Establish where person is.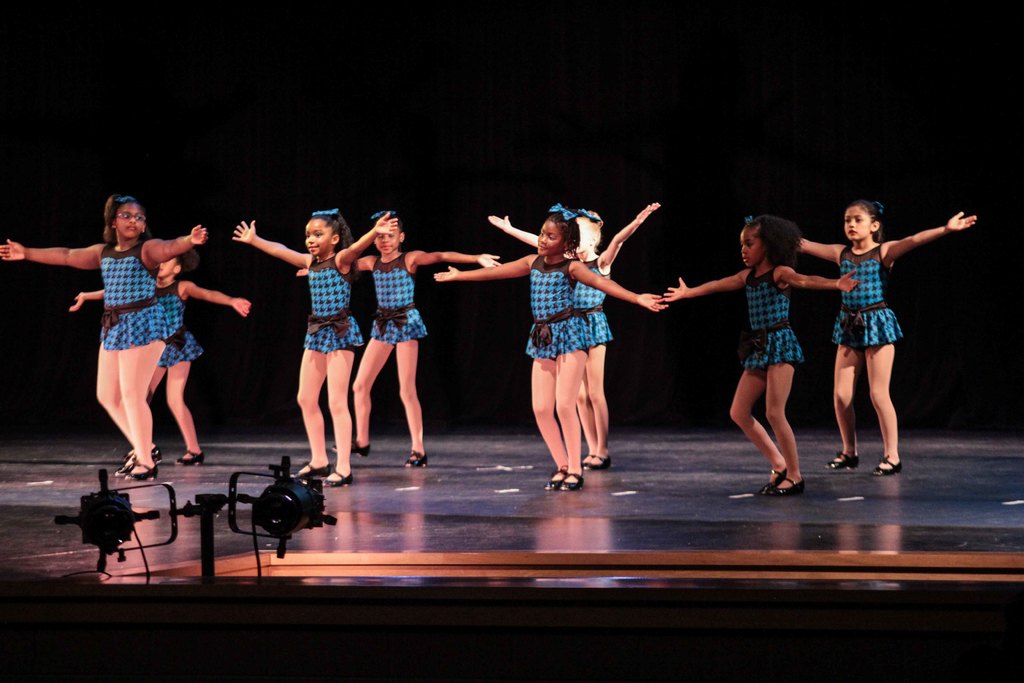
Established at select_region(797, 192, 977, 474).
